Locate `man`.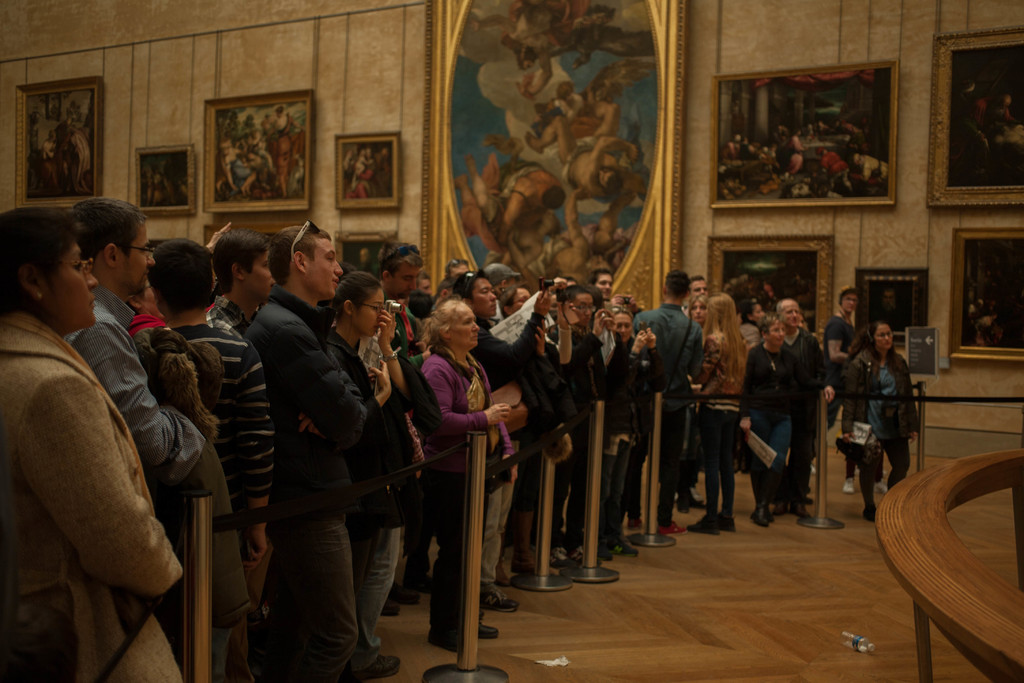
Bounding box: (left=0, top=208, right=196, bottom=636).
